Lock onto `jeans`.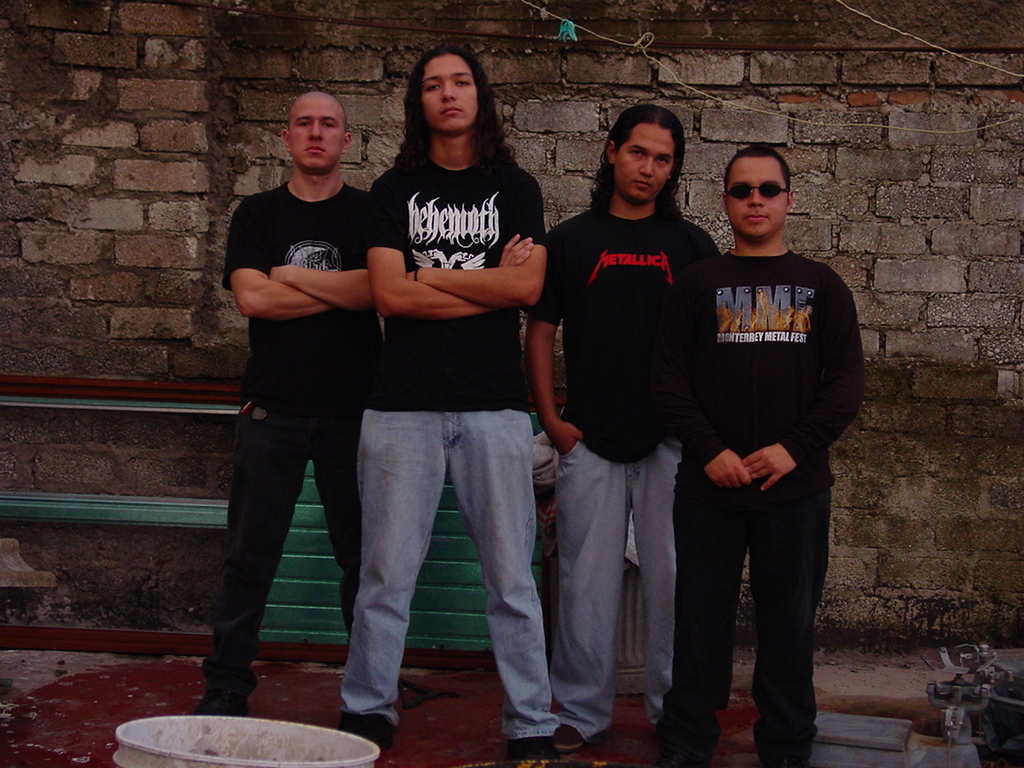
Locked: region(318, 376, 566, 730).
